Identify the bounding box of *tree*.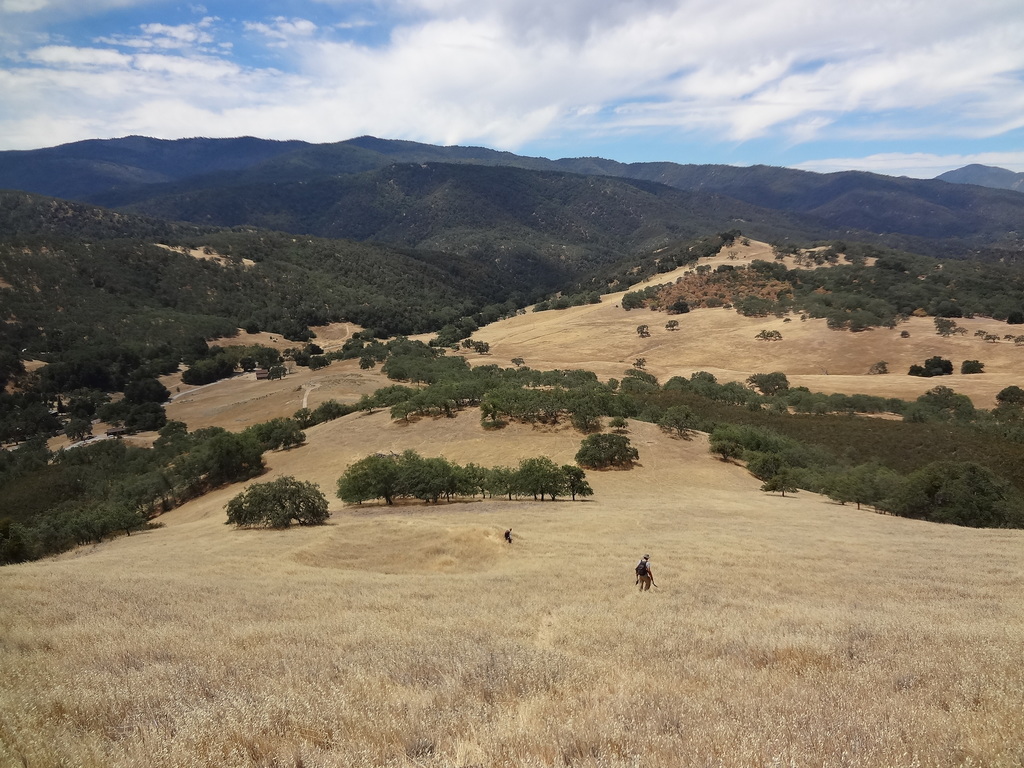
region(666, 317, 681, 336).
